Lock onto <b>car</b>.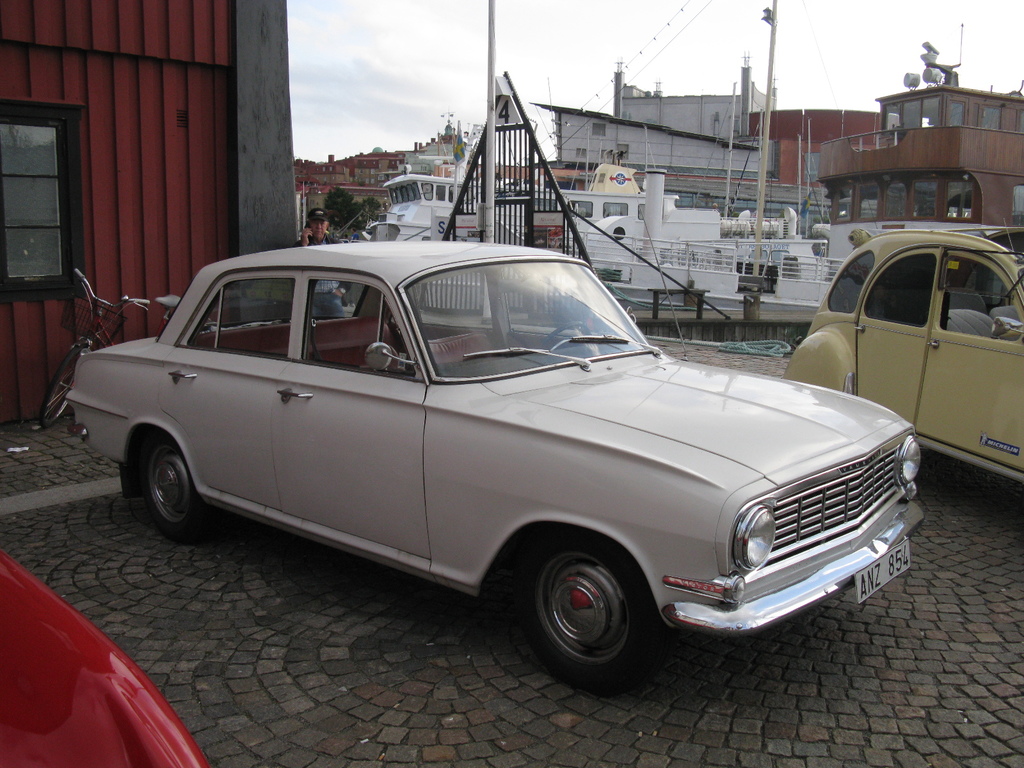
Locked: <bbox>52, 228, 932, 691</bbox>.
